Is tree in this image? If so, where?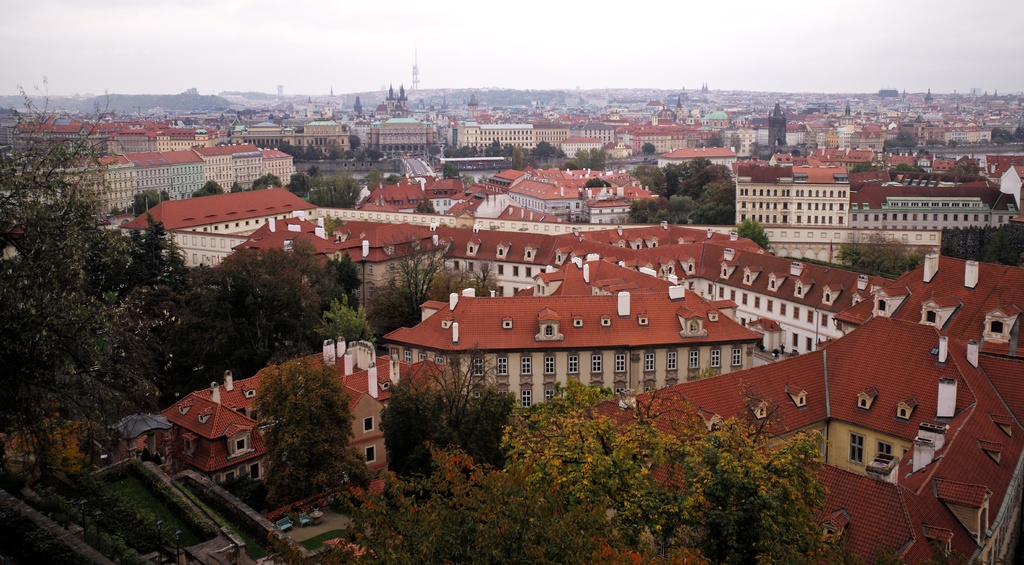
Yes, at bbox(378, 344, 521, 493).
